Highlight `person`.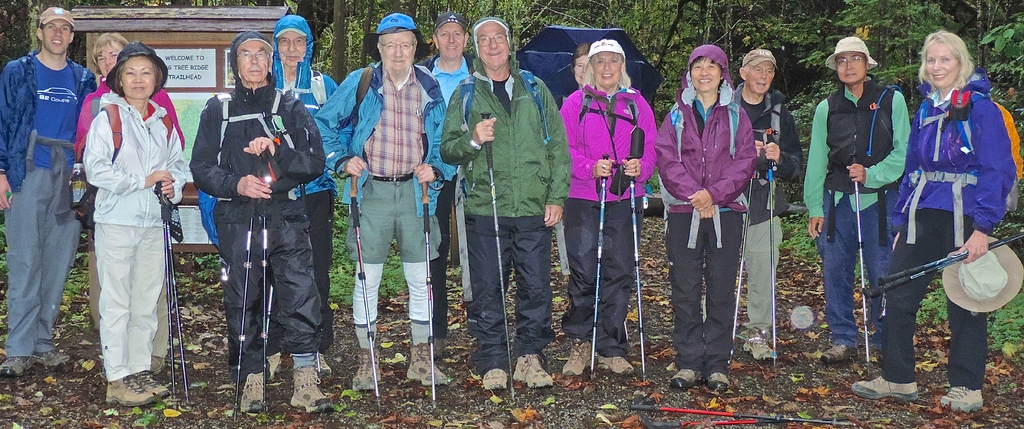
Highlighted region: bbox=[413, 12, 499, 362].
